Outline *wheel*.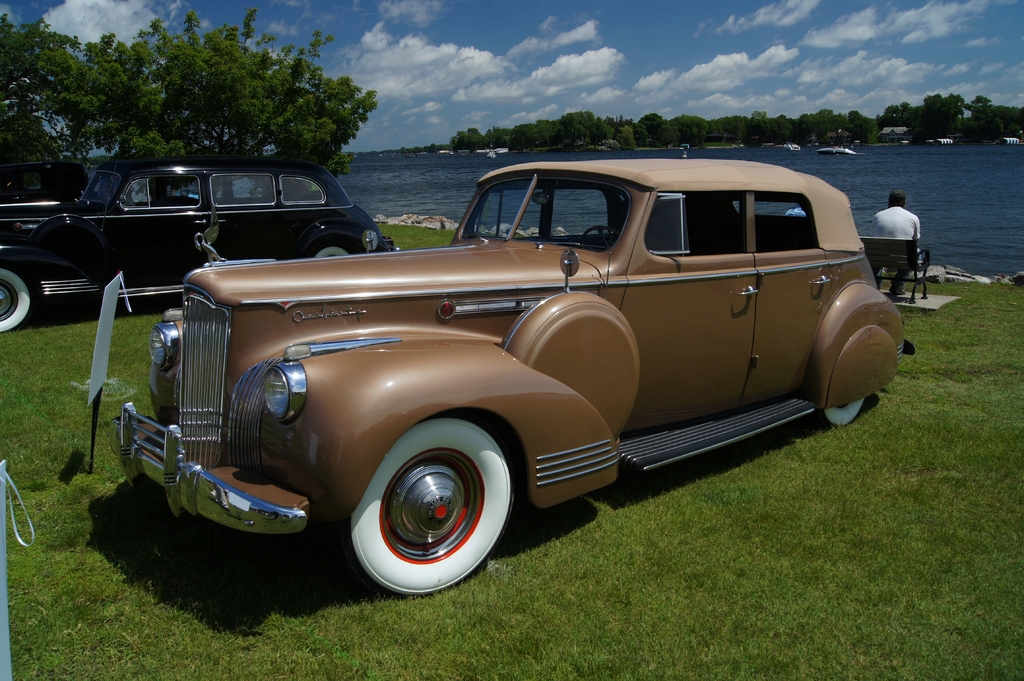
Outline: region(314, 244, 355, 260).
